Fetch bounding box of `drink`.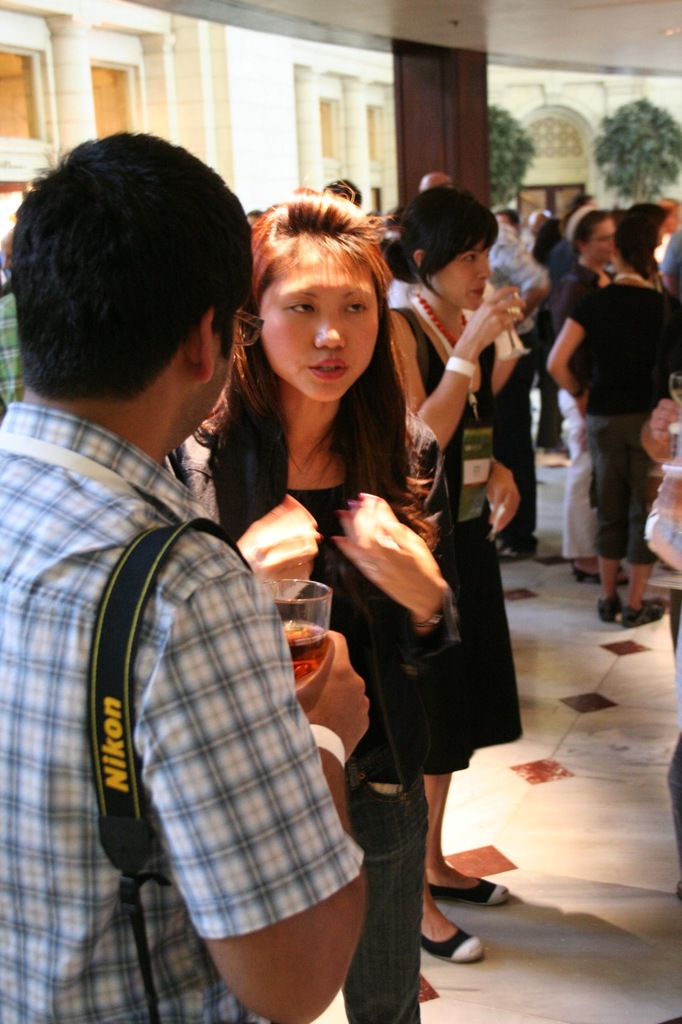
Bbox: 265,570,335,689.
